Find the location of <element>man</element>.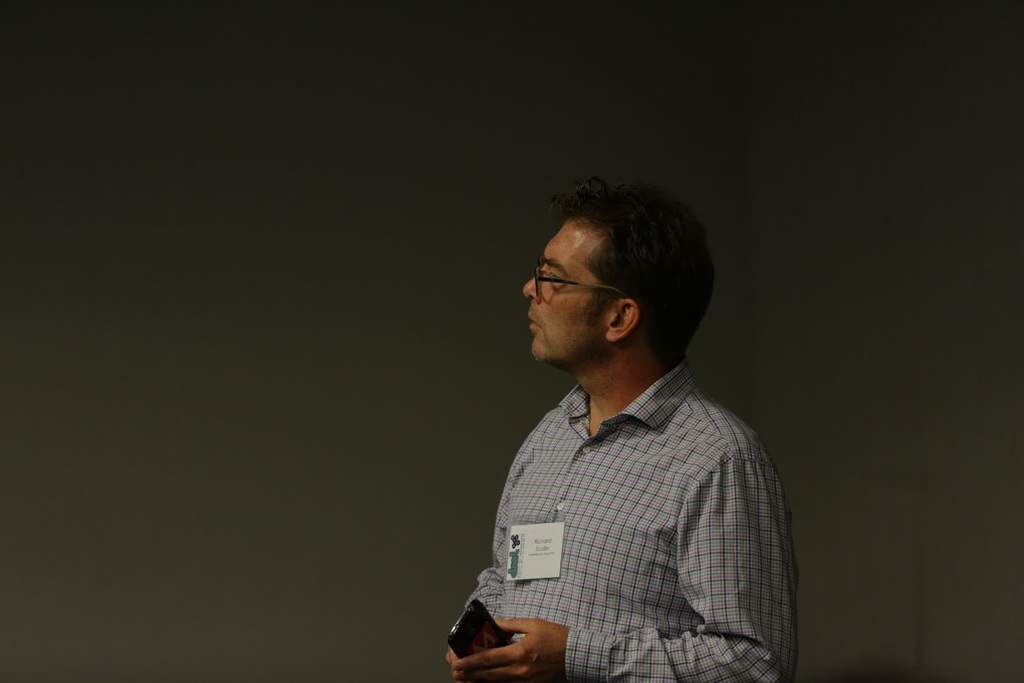
Location: box=[446, 189, 798, 682].
